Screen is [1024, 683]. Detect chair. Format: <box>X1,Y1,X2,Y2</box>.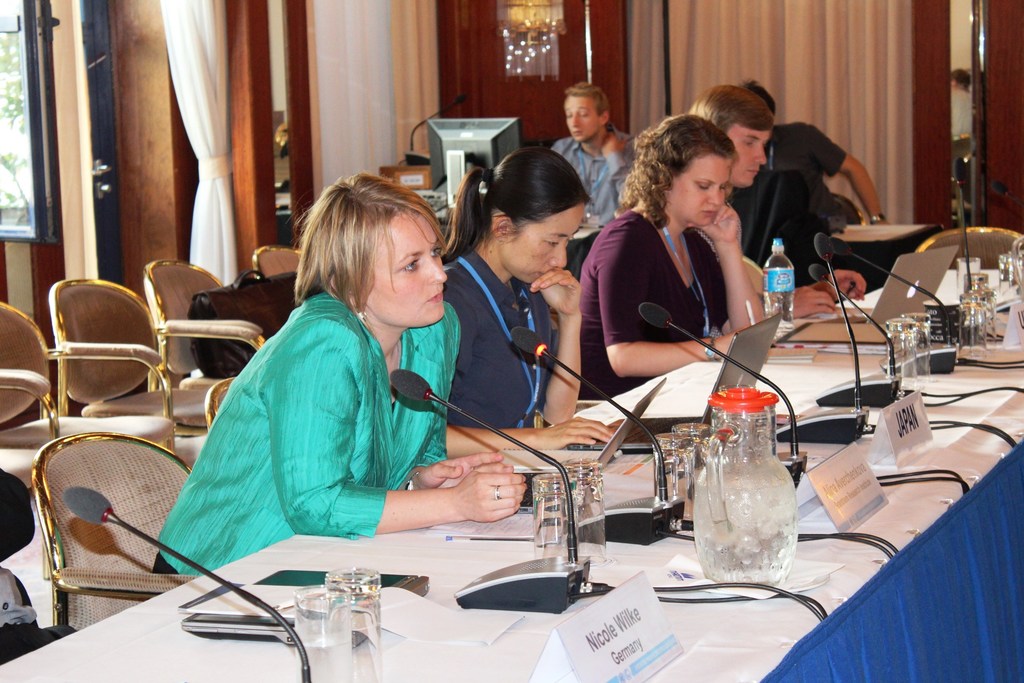
<box>202,381,237,436</box>.
